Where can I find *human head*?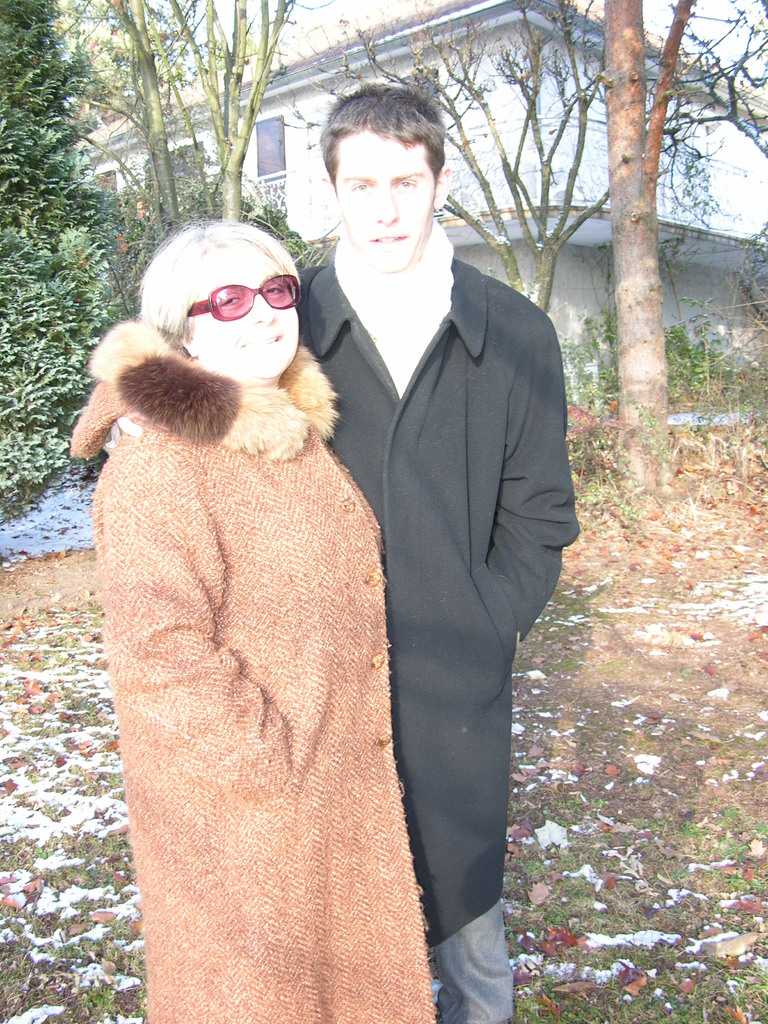
You can find it at x1=131, y1=214, x2=310, y2=389.
